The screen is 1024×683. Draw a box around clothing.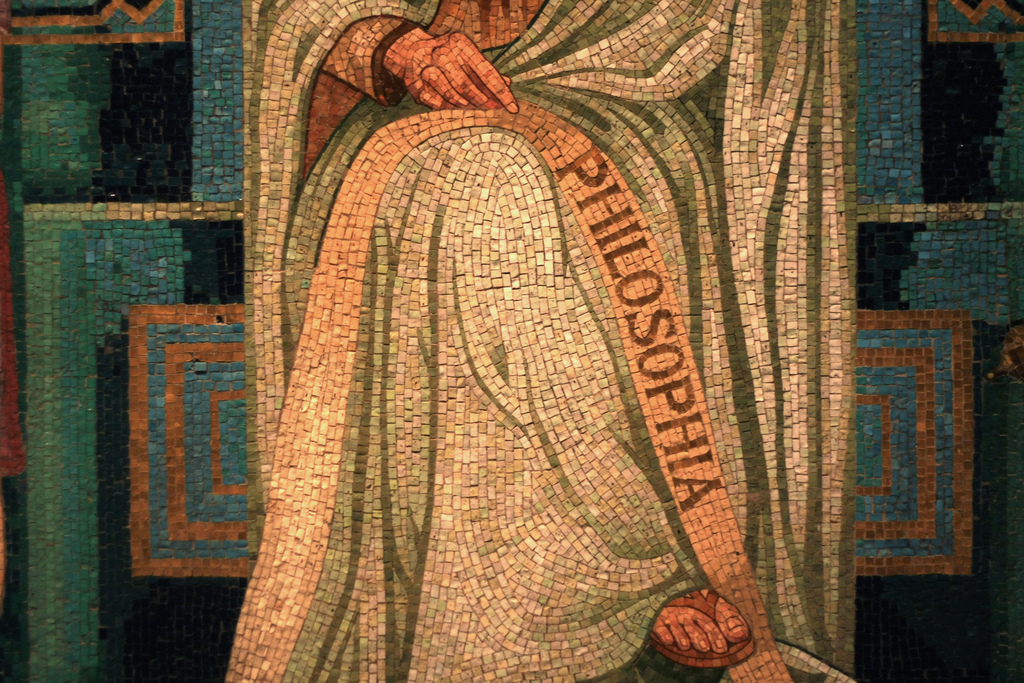
<box>208,12,836,680</box>.
